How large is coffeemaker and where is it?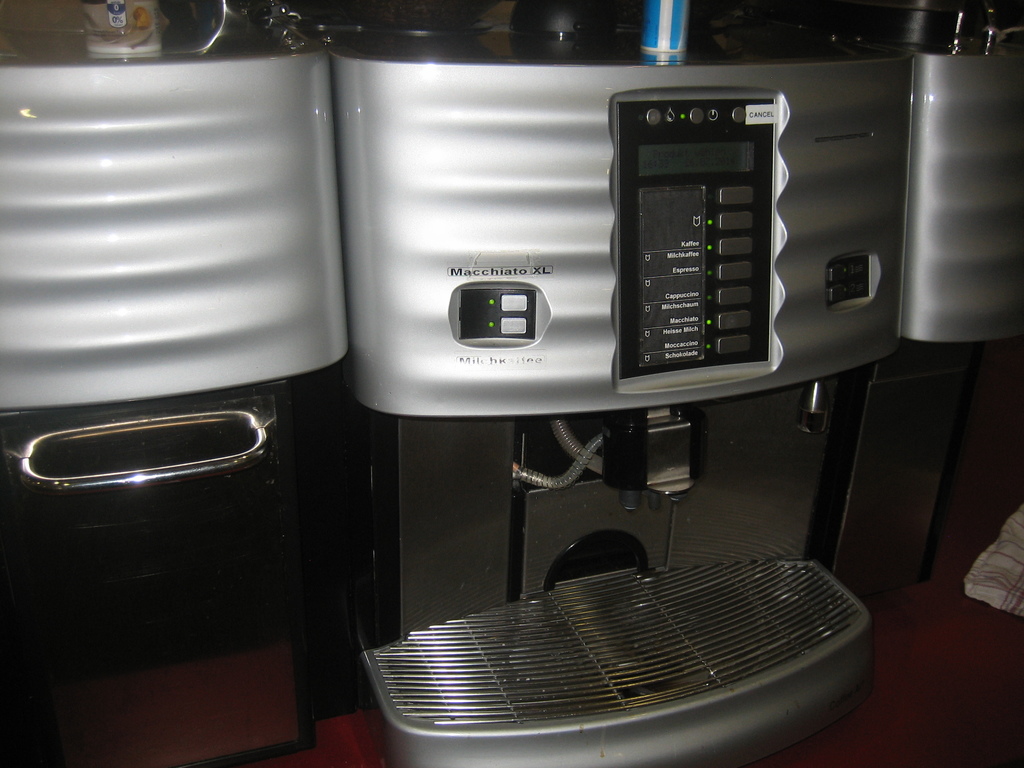
Bounding box: {"x1": 810, "y1": 0, "x2": 1022, "y2": 595}.
